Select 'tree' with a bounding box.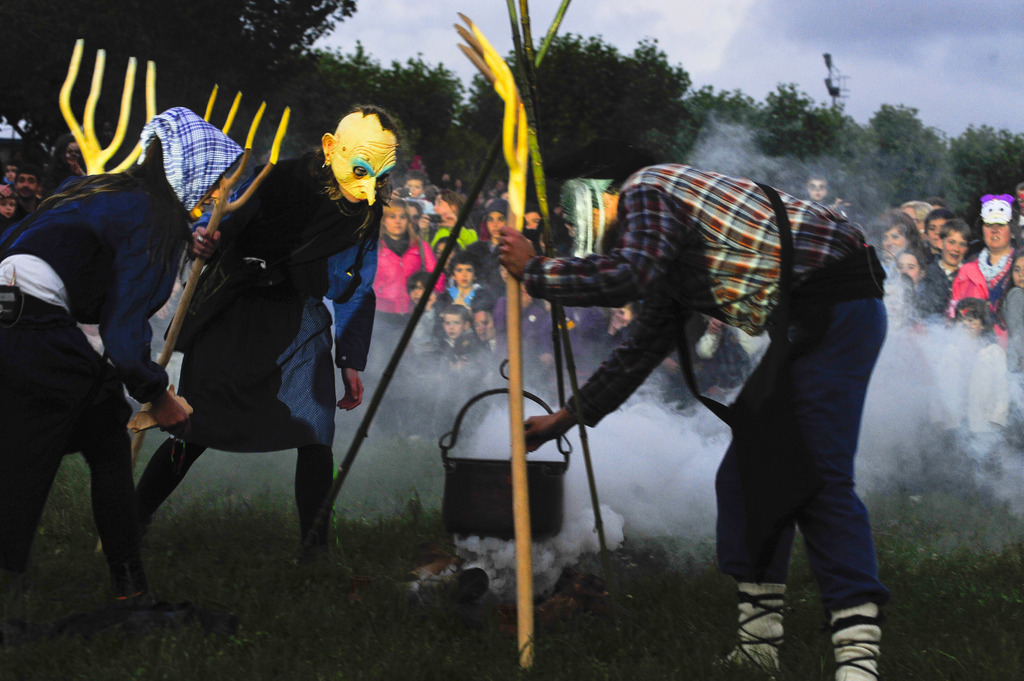
<box>857,98,957,224</box>.
